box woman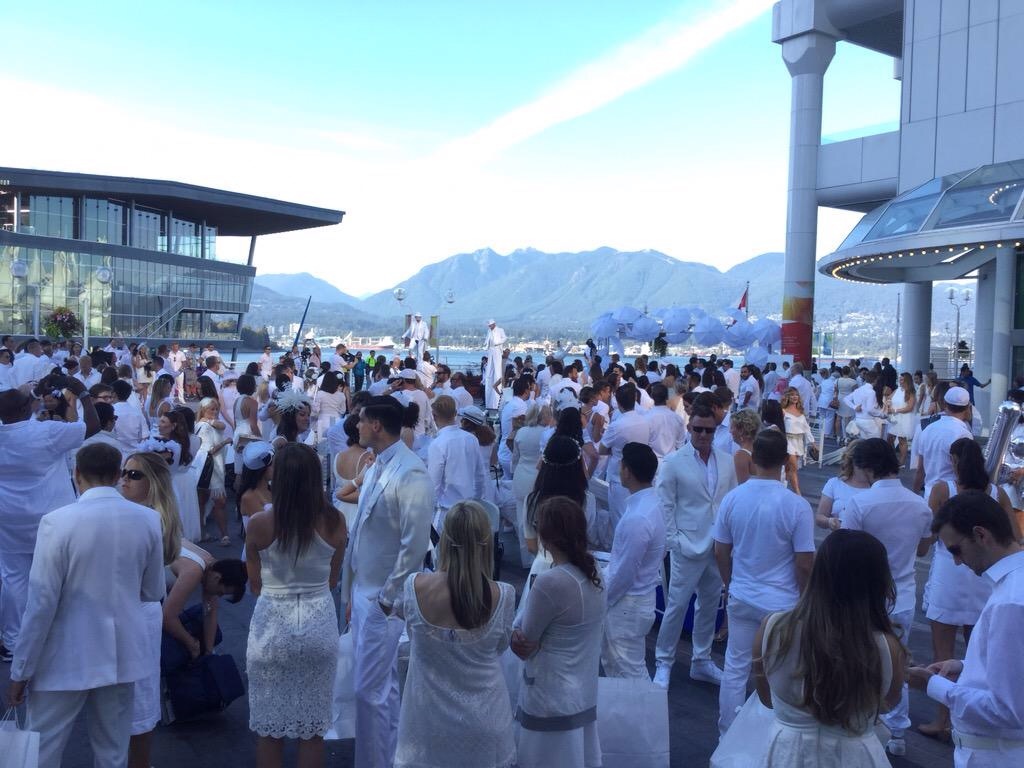
BBox(782, 385, 817, 494)
